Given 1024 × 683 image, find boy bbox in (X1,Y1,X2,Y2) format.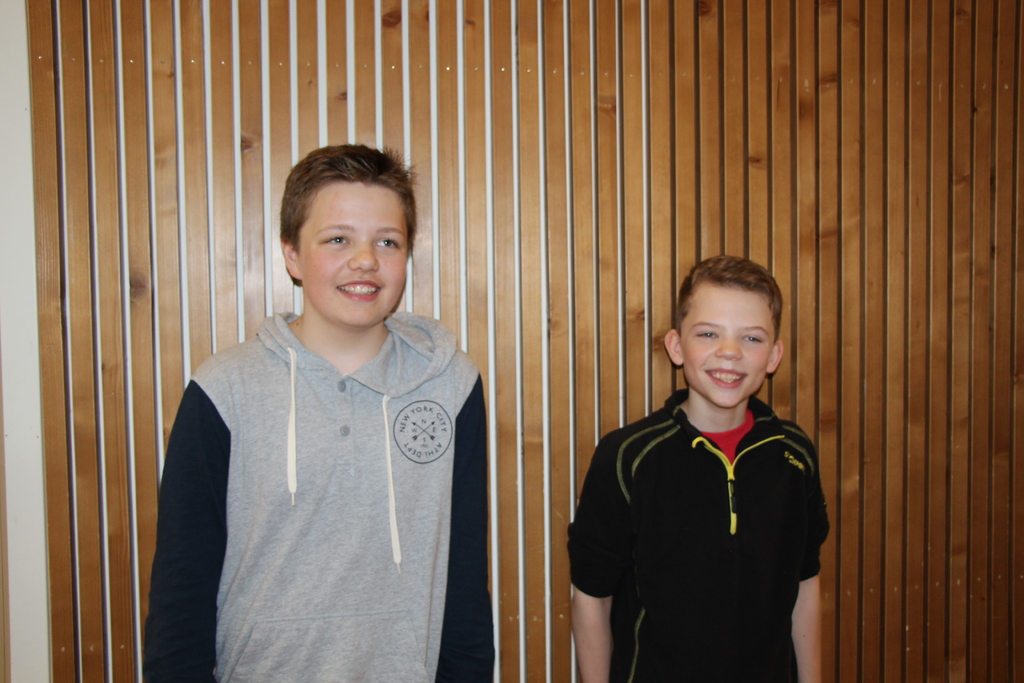
(145,145,492,682).
